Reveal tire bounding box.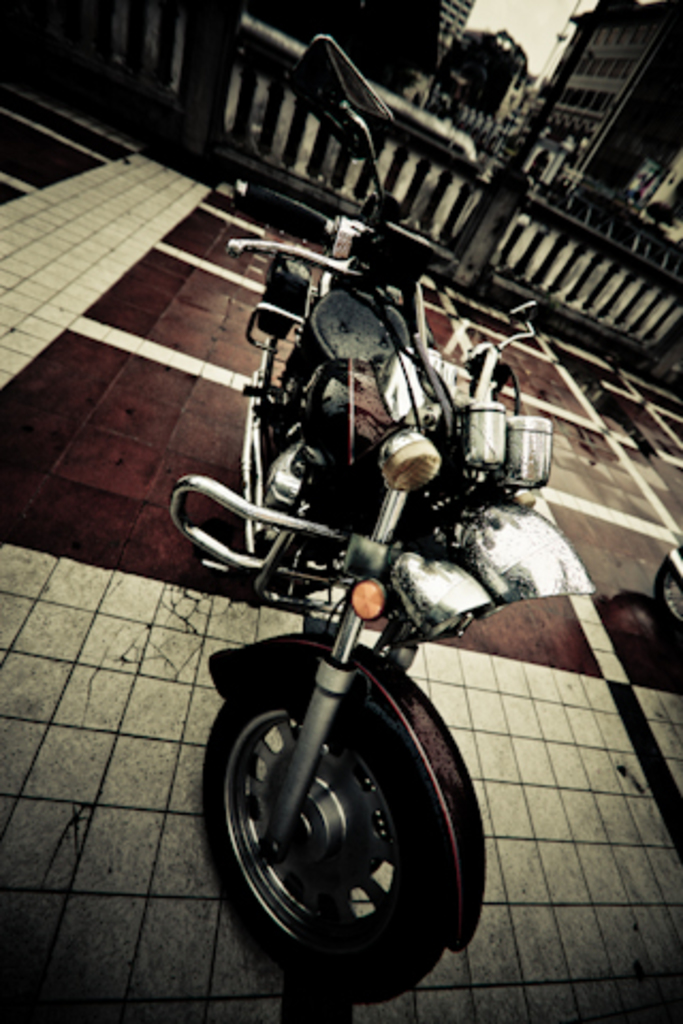
Revealed: BBox(220, 646, 478, 994).
